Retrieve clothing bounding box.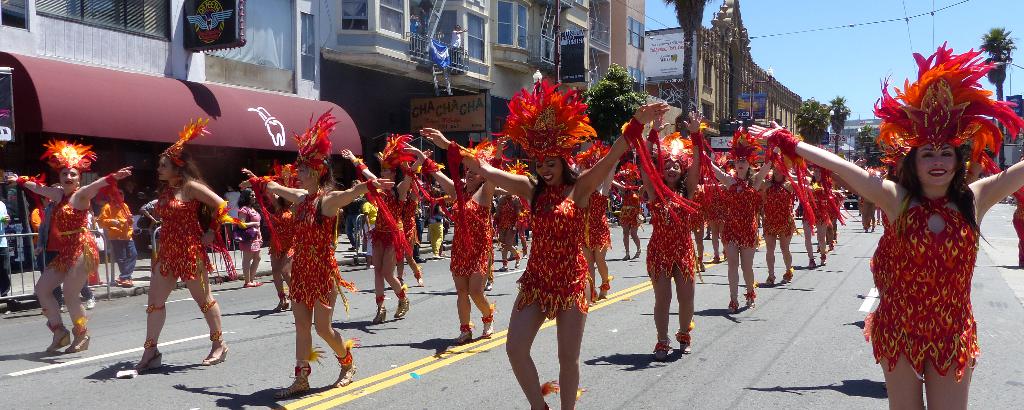
Bounding box: rect(236, 207, 262, 253).
